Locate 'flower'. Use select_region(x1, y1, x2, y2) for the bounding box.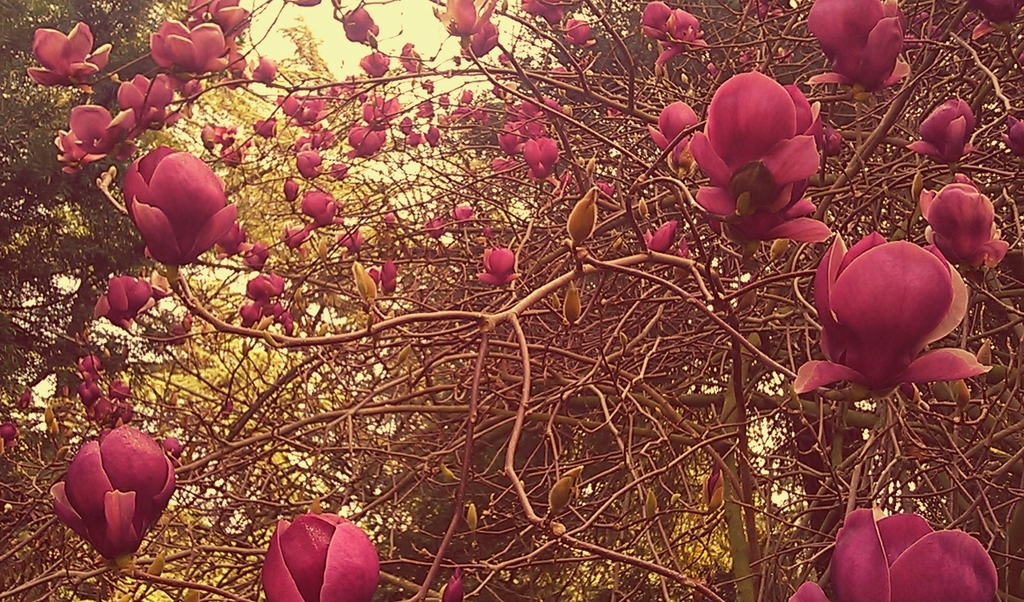
select_region(47, 419, 186, 574).
